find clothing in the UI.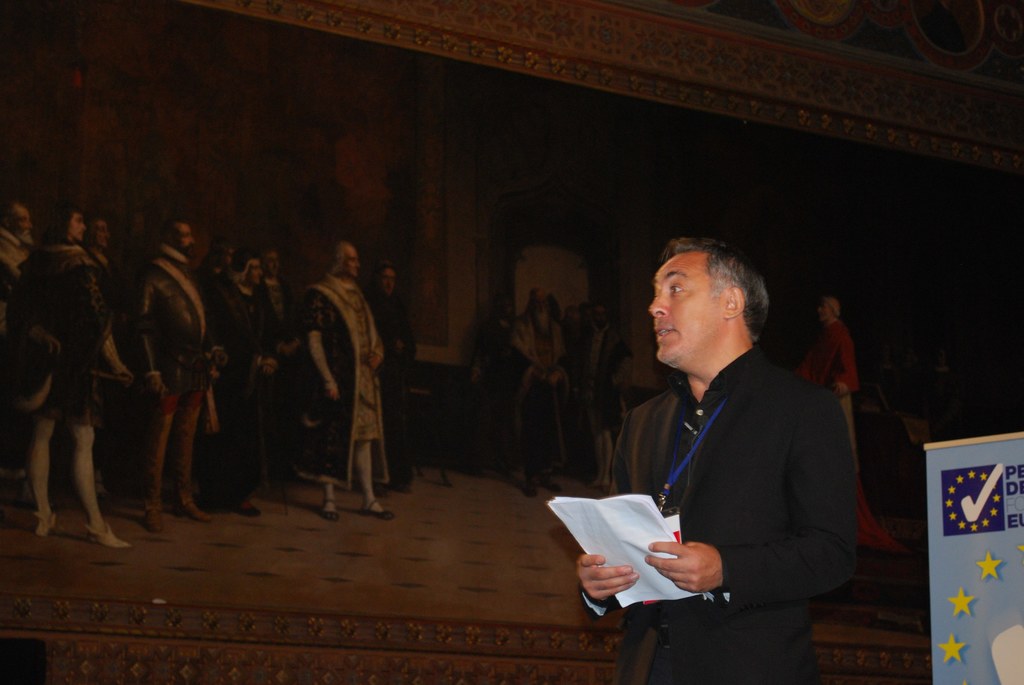
UI element at region(17, 238, 114, 429).
